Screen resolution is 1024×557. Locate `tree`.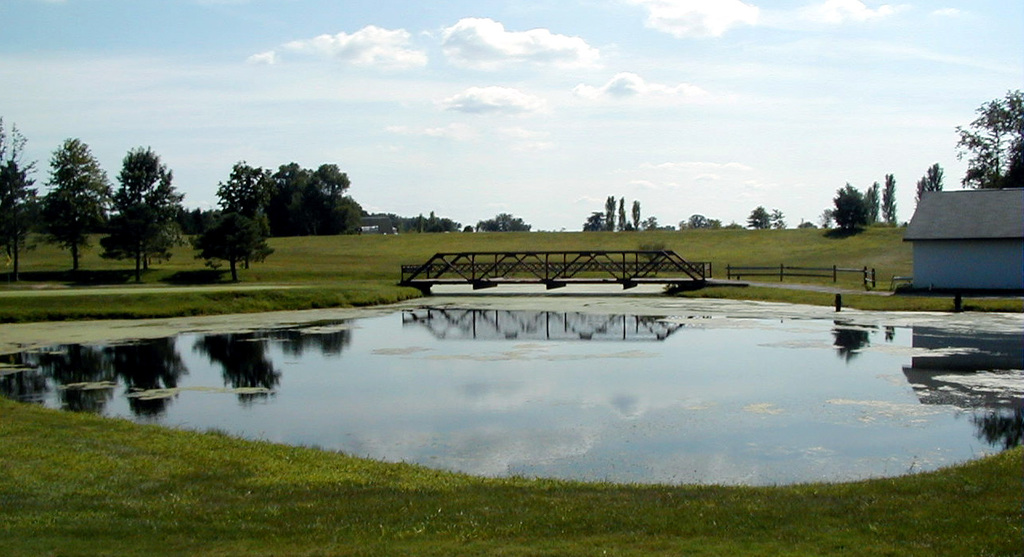
detection(0, 163, 47, 283).
